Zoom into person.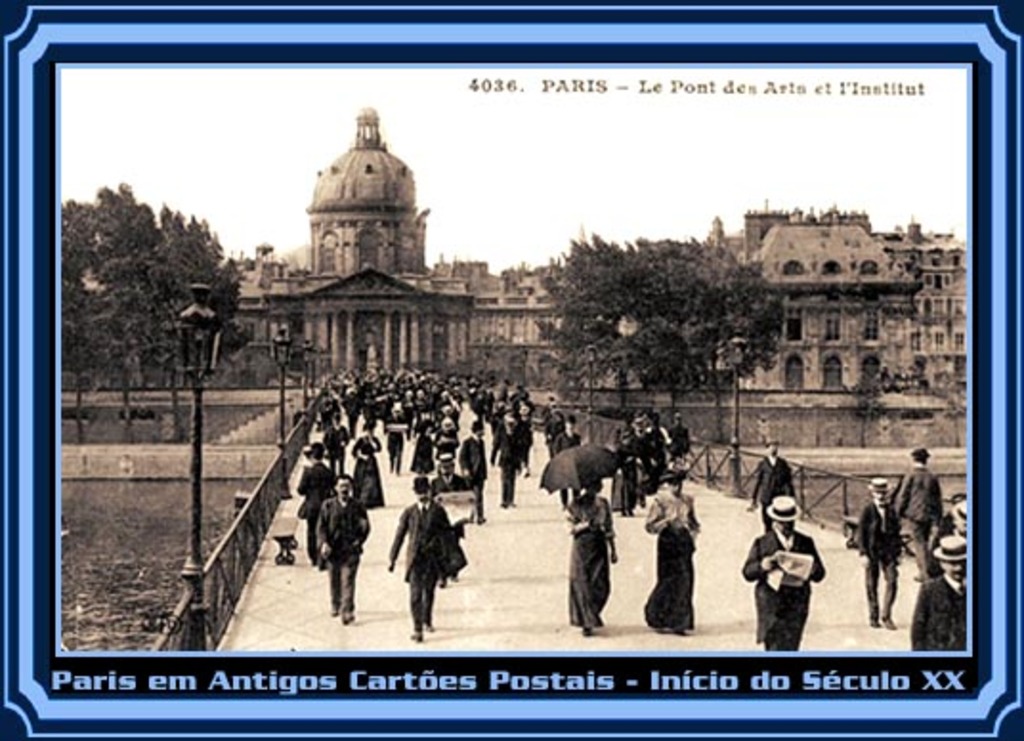
Zoom target: box(386, 470, 451, 640).
